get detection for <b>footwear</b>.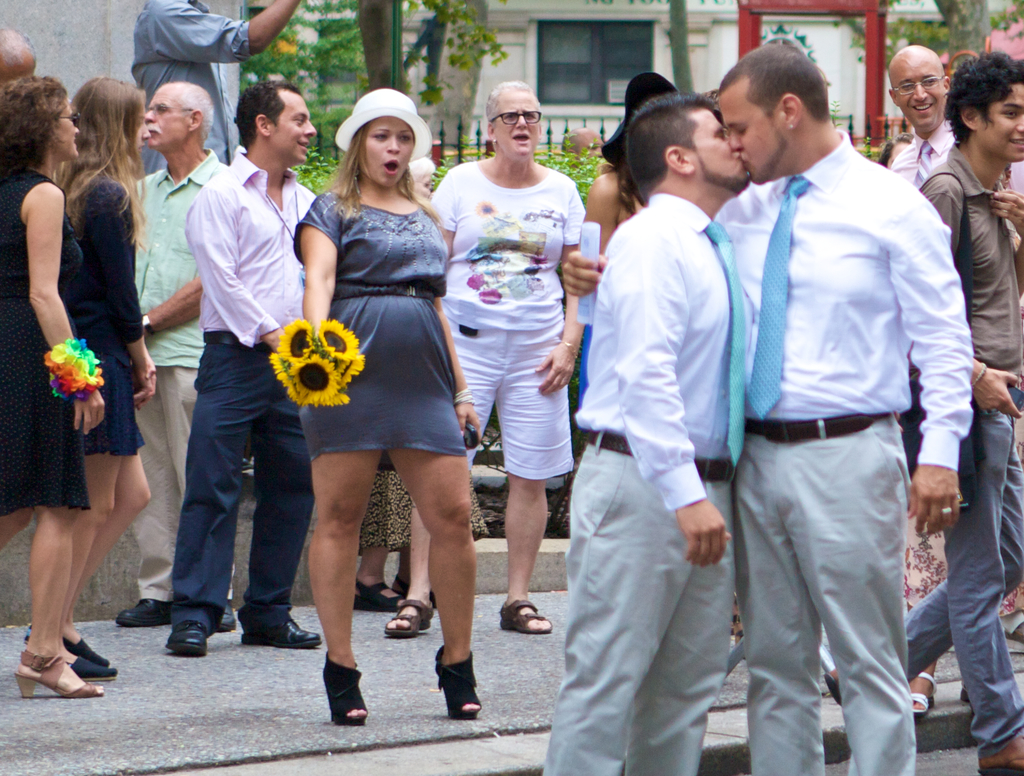
Detection: (1000, 612, 1023, 649).
